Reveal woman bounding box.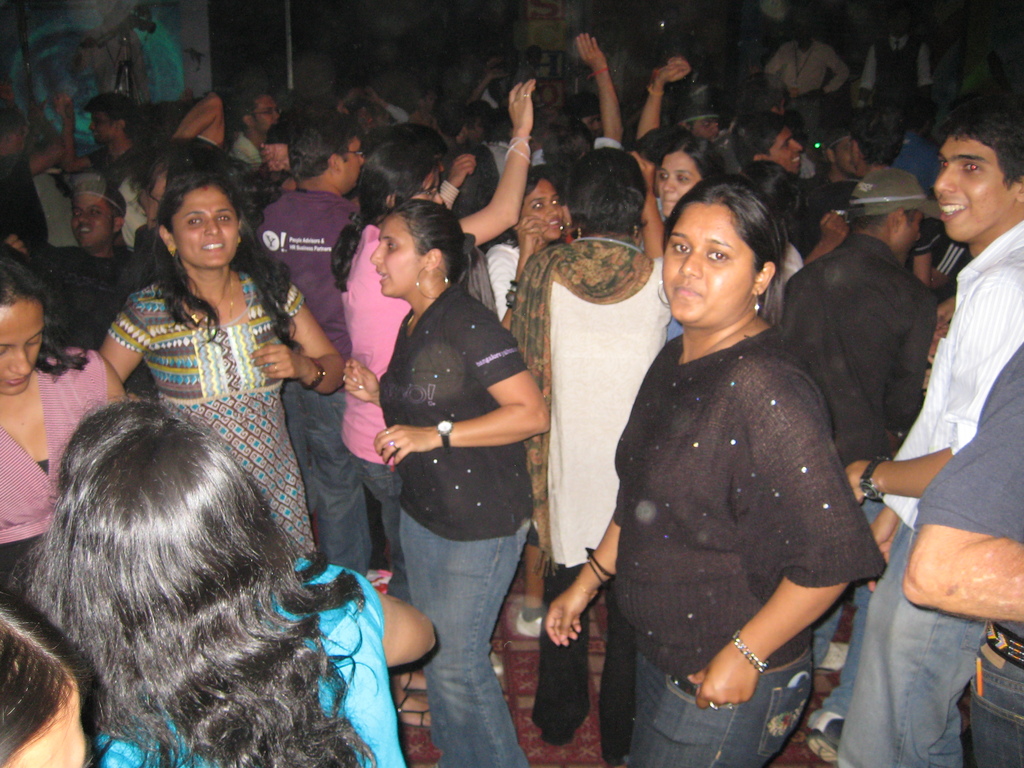
Revealed: locate(0, 384, 436, 767).
